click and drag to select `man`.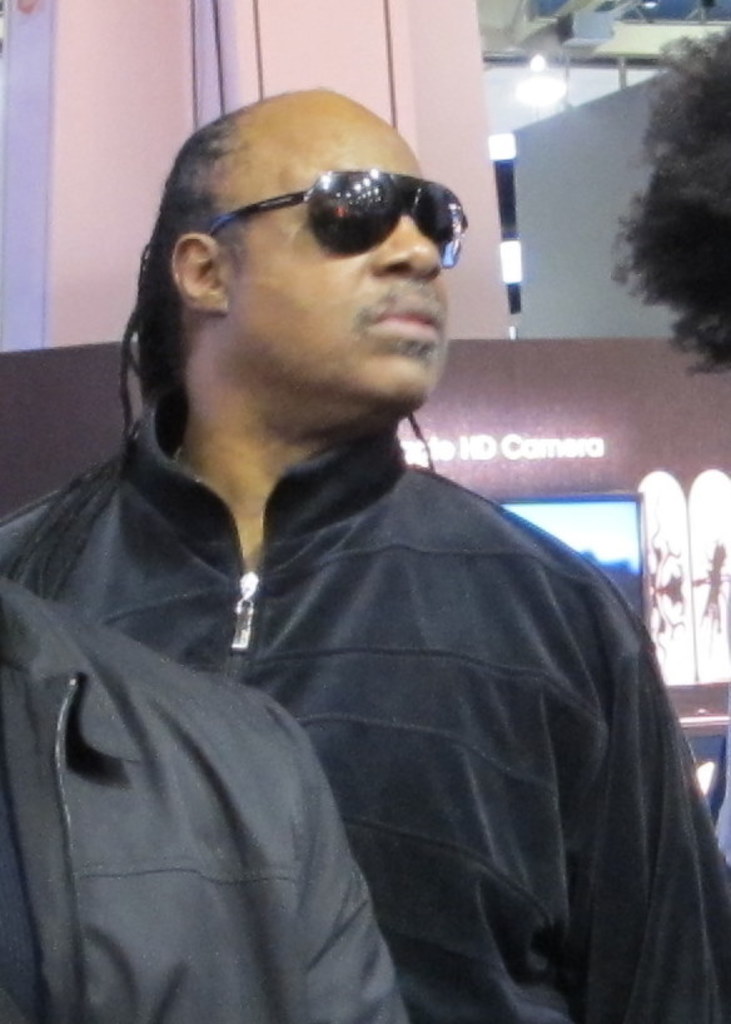
Selection: 0 577 406 1023.
